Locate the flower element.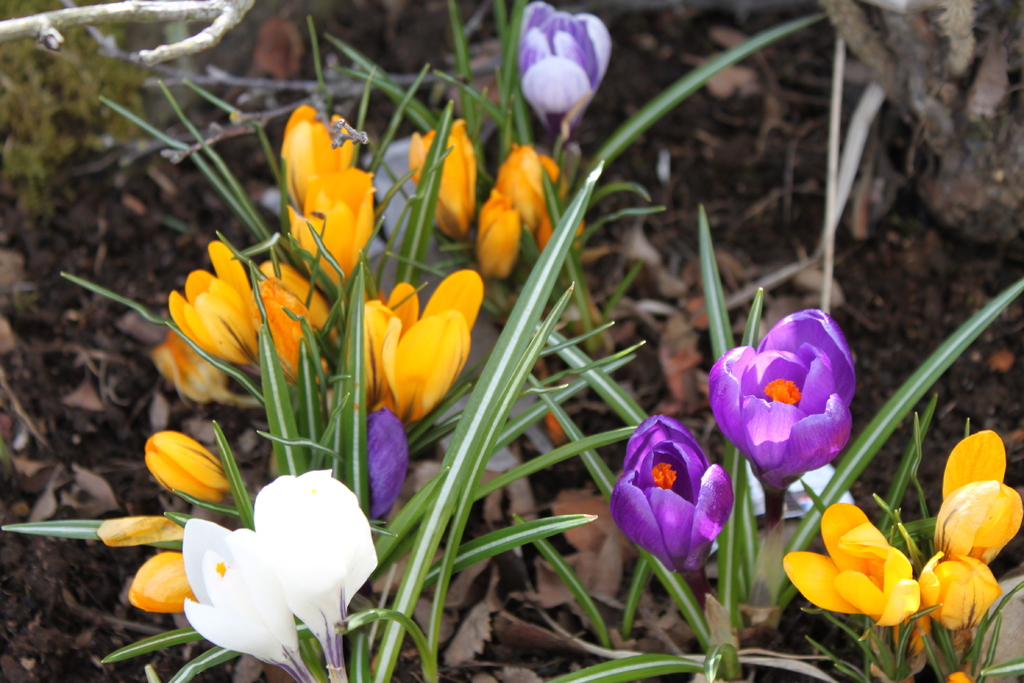
Element bbox: <box>710,315,868,499</box>.
